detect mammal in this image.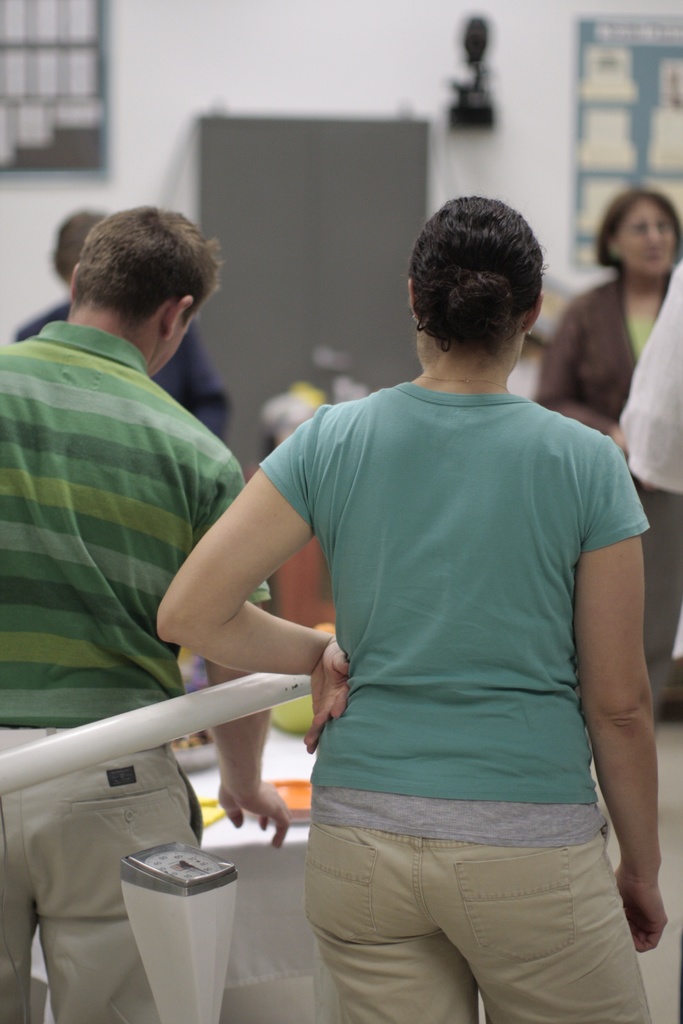
Detection: {"left": 136, "top": 203, "right": 655, "bottom": 989}.
